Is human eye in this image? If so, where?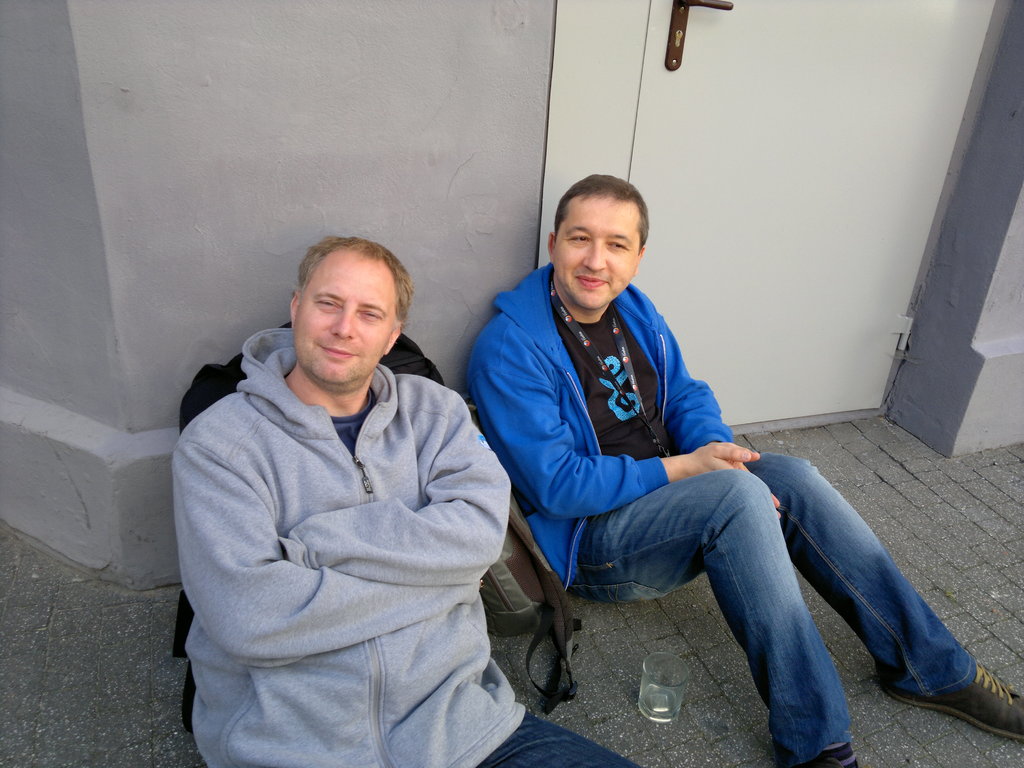
Yes, at 313 298 340 309.
